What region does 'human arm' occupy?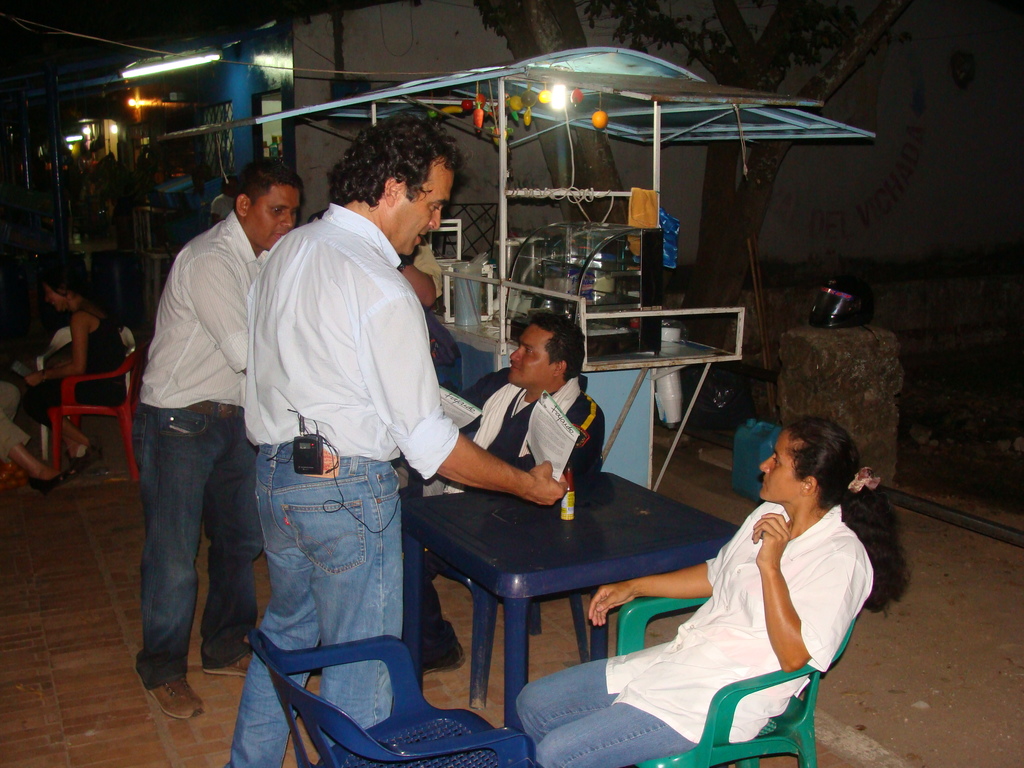
440, 367, 501, 433.
